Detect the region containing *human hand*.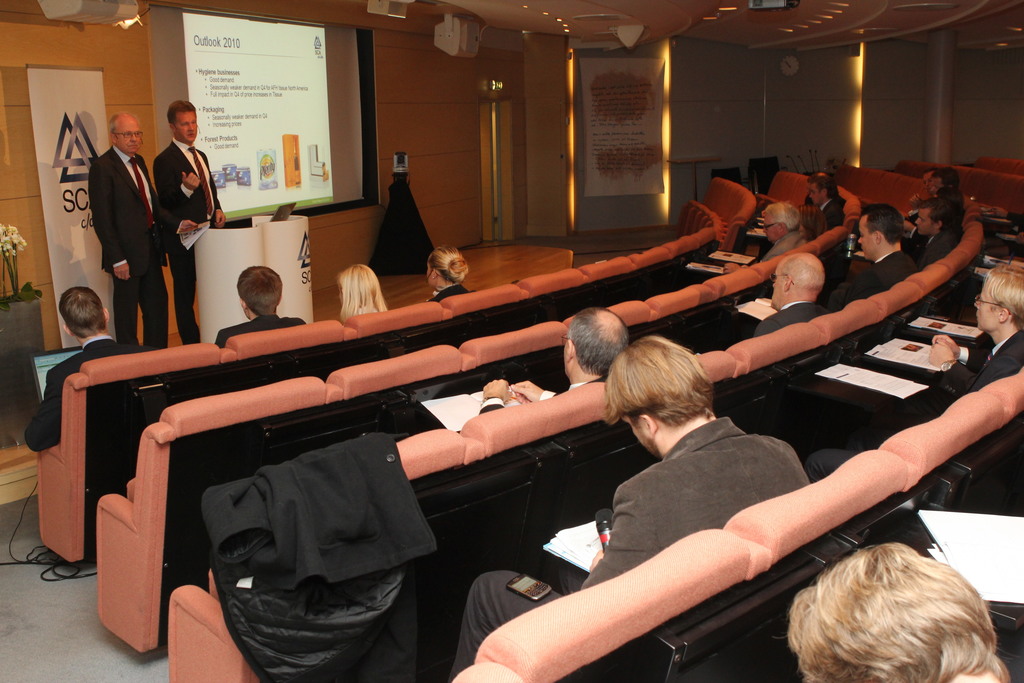
<region>929, 342, 954, 366</region>.
